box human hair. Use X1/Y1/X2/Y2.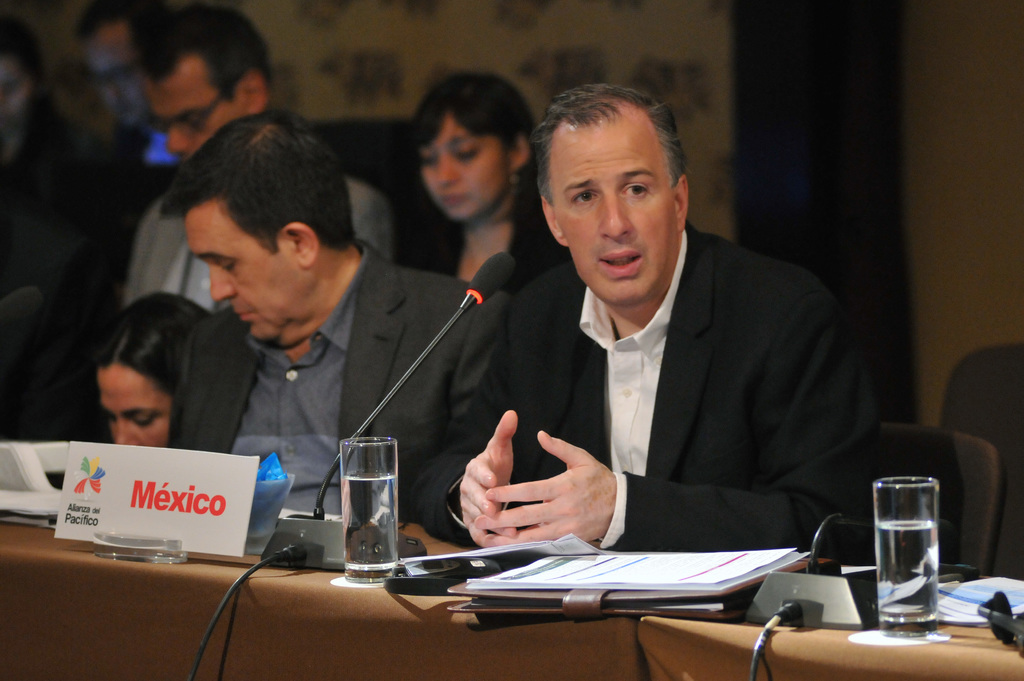
84/287/222/403.
